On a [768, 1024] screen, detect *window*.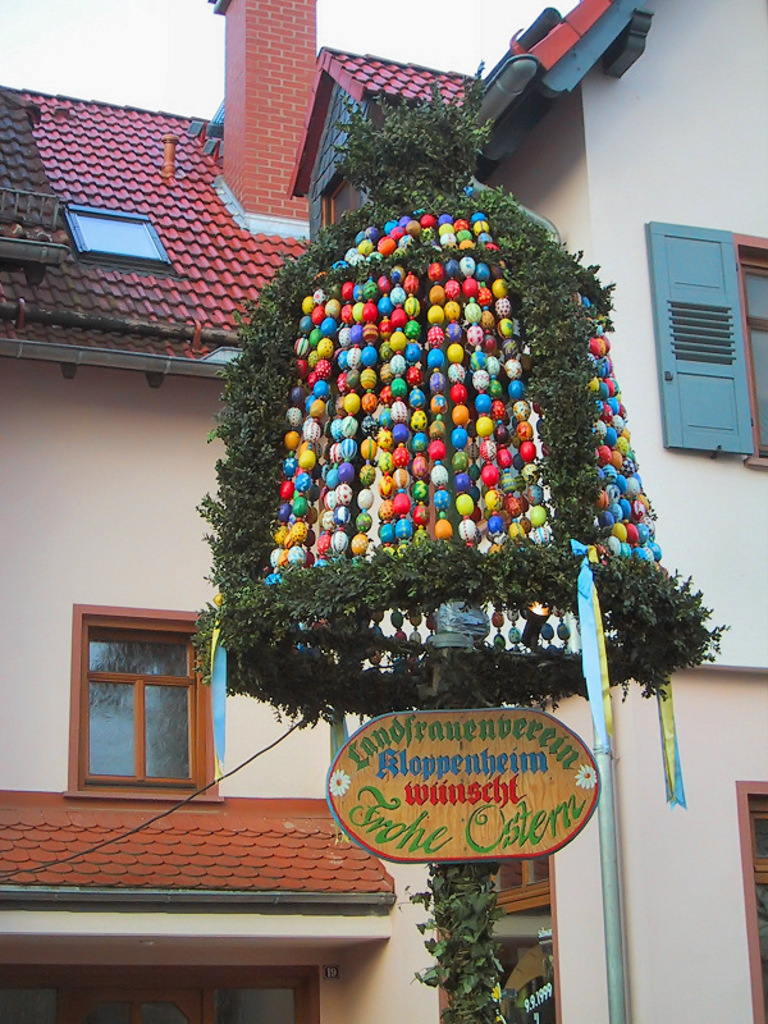
bbox=[67, 598, 225, 804].
